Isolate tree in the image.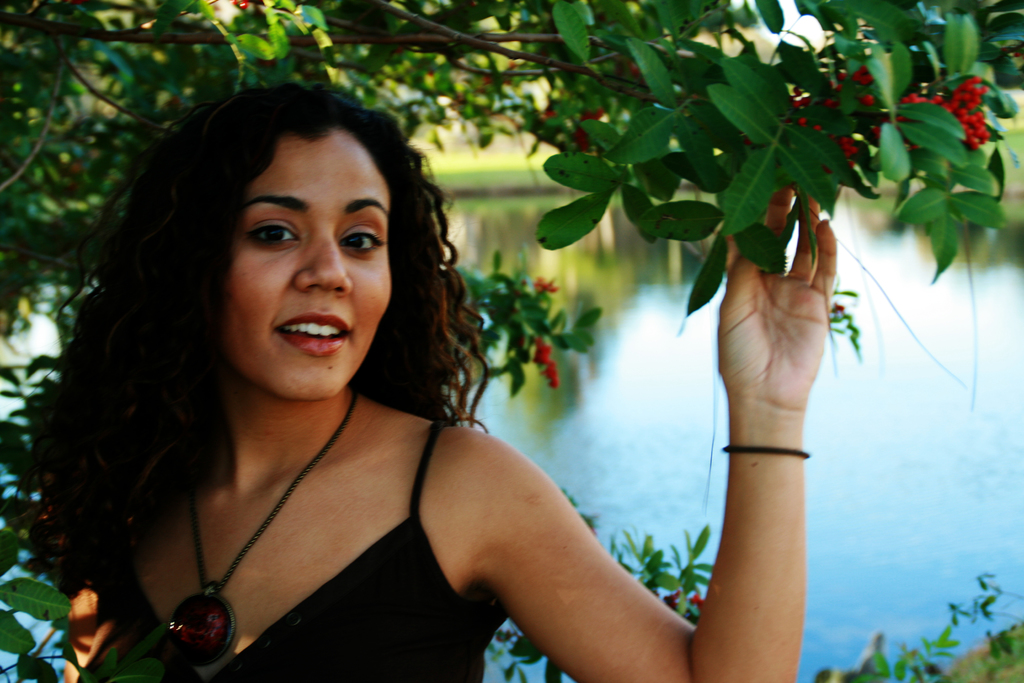
Isolated region: region(0, 0, 1023, 682).
